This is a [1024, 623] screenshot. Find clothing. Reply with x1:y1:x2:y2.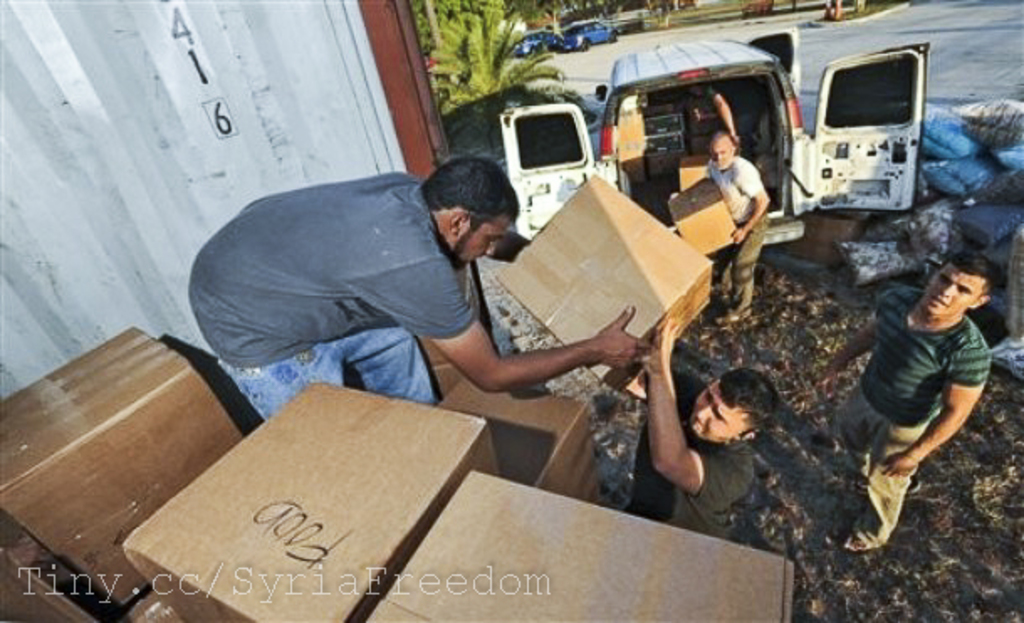
623:371:755:537.
